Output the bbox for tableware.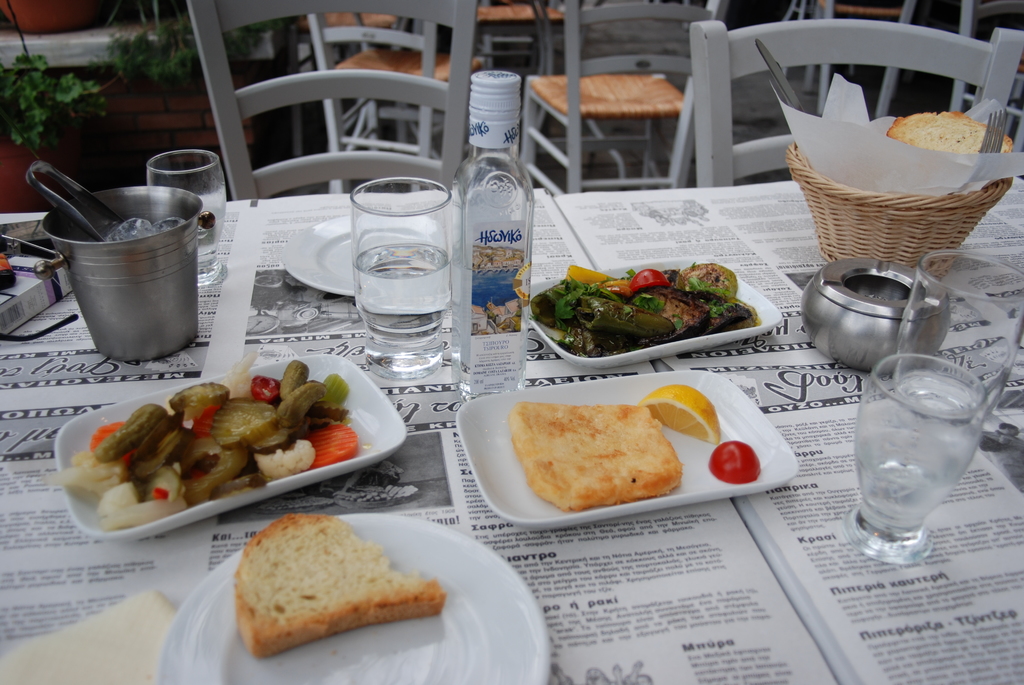
rect(159, 512, 551, 684).
